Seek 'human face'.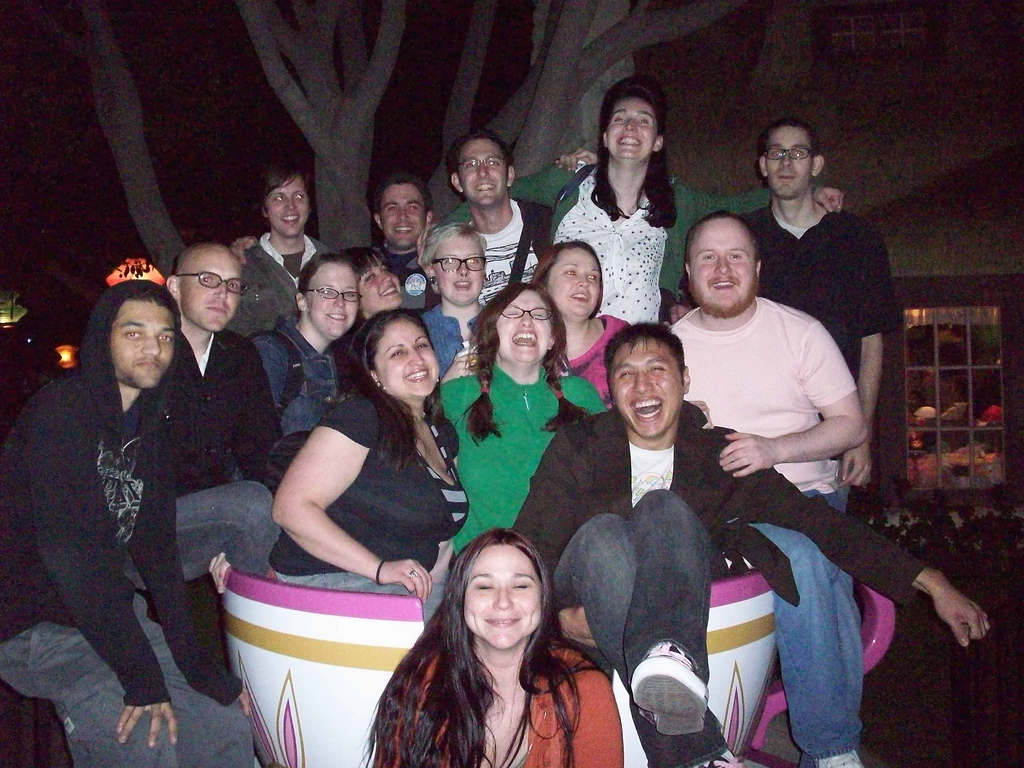
x1=182, y1=248, x2=243, y2=336.
